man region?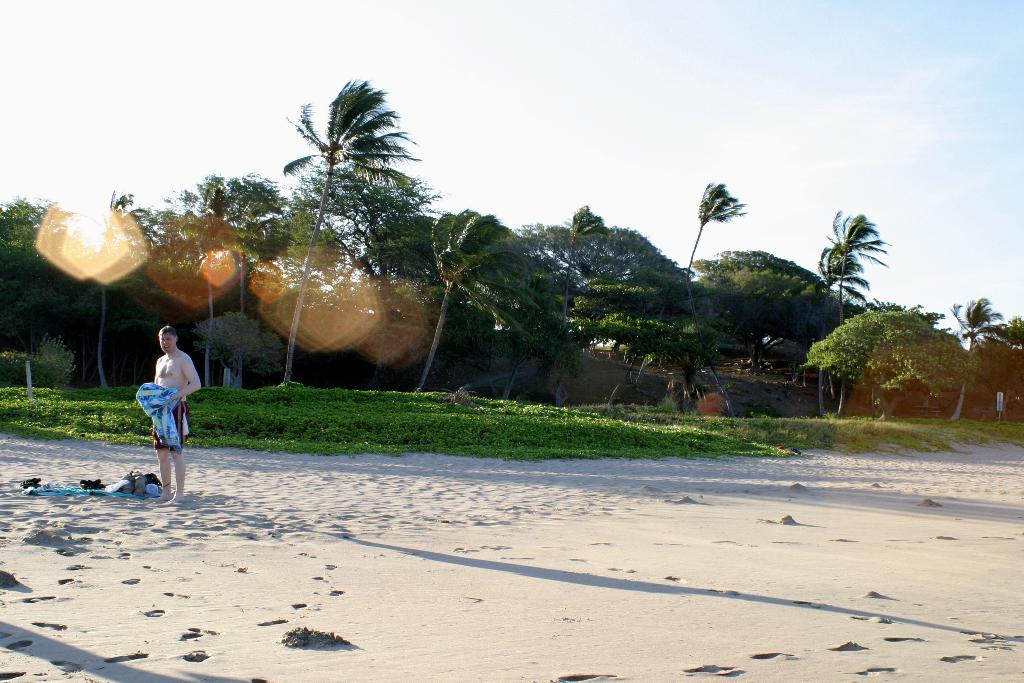
l=149, t=318, r=206, b=500
